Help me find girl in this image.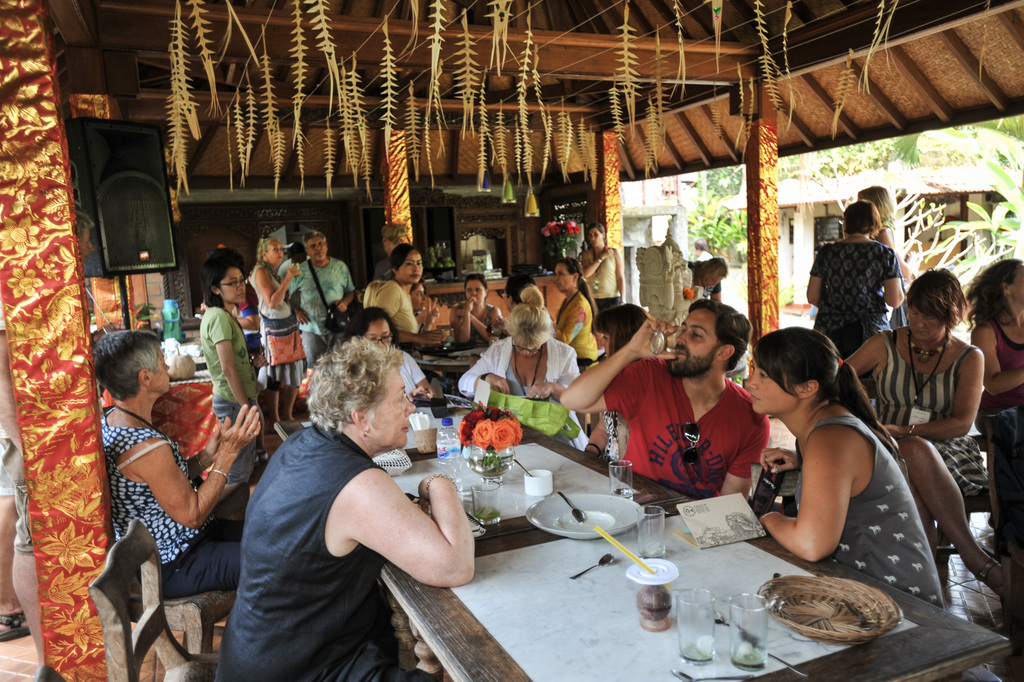
Found it: 553/259/594/371.
